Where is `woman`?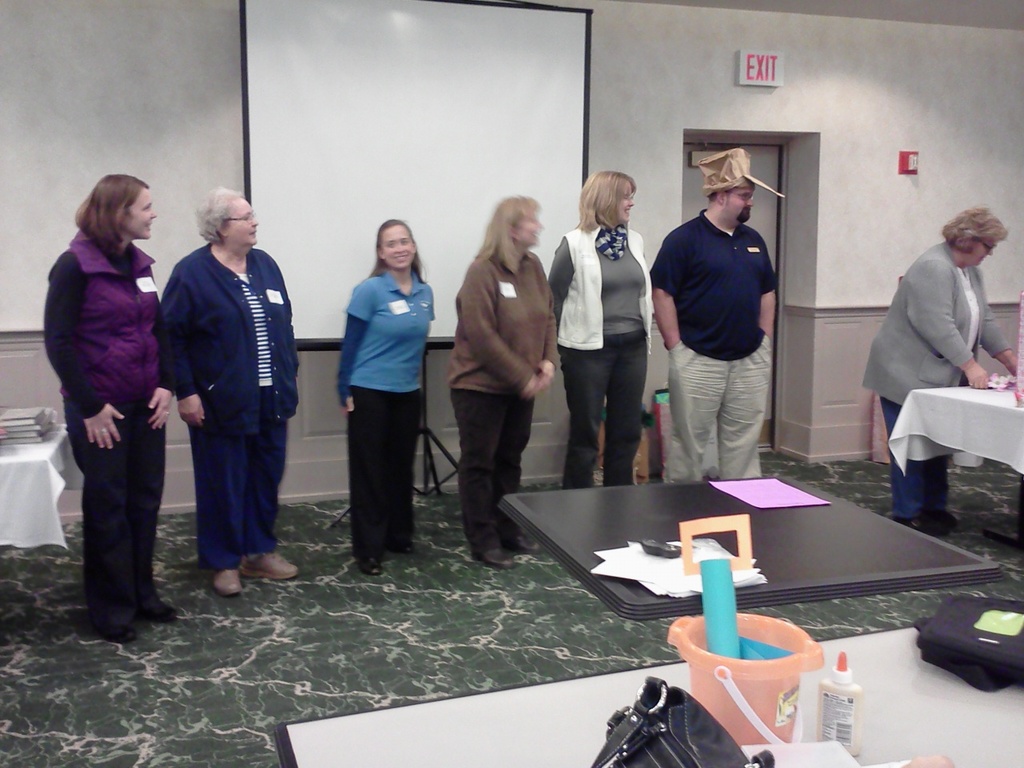
<region>445, 189, 551, 570</region>.
